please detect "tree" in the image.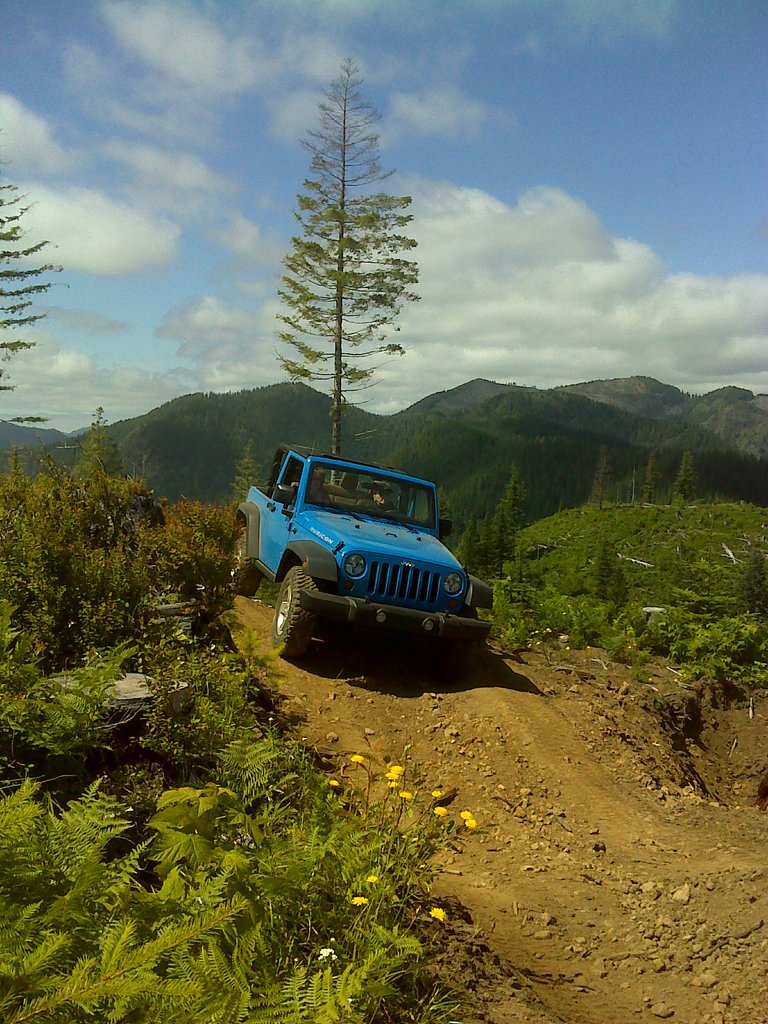
x1=271 y1=61 x2=421 y2=456.
